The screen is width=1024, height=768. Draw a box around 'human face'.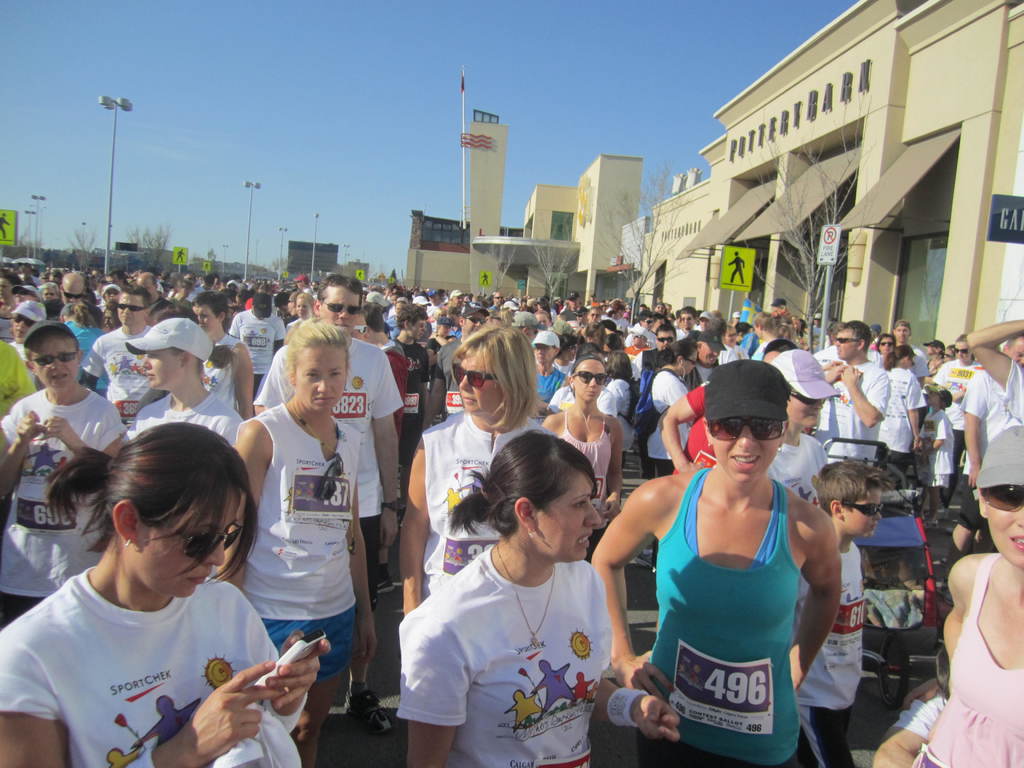
(left=714, top=415, right=780, bottom=477).
